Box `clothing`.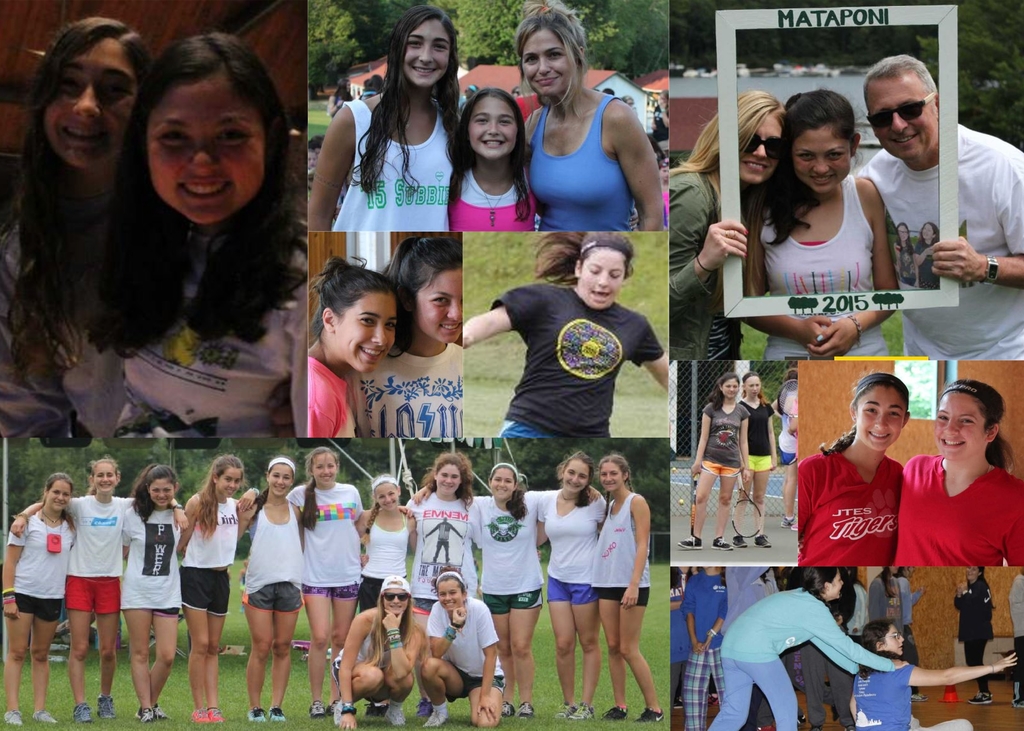
box=[526, 102, 632, 231].
